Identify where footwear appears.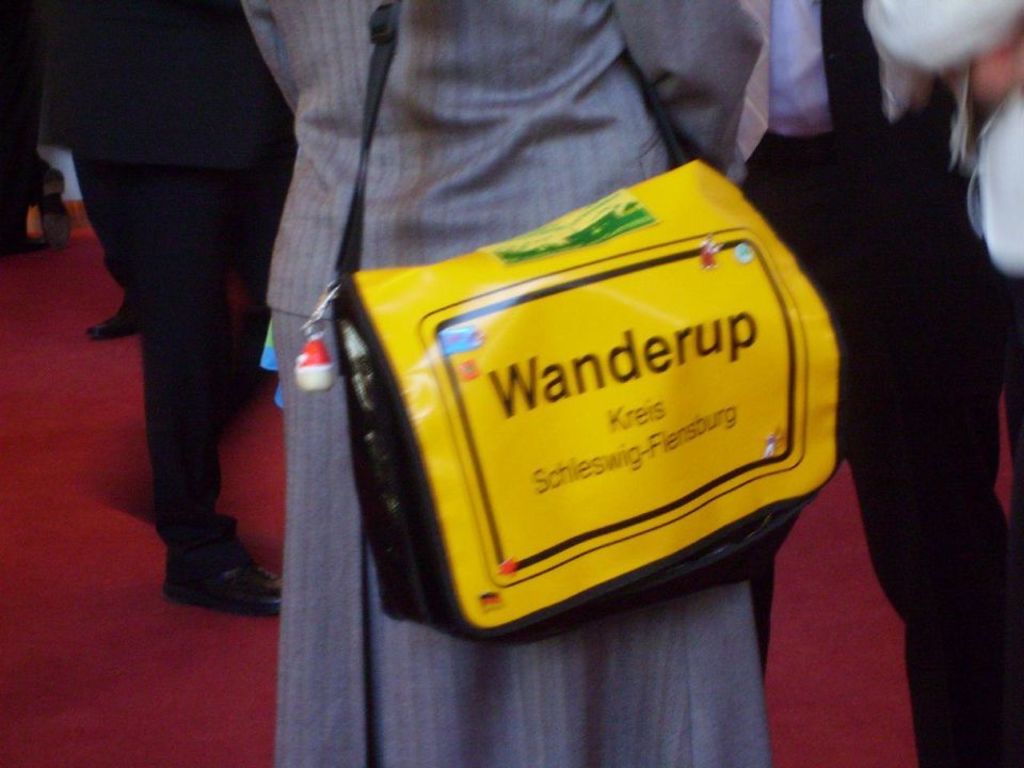
Appears at l=90, t=295, r=137, b=340.
